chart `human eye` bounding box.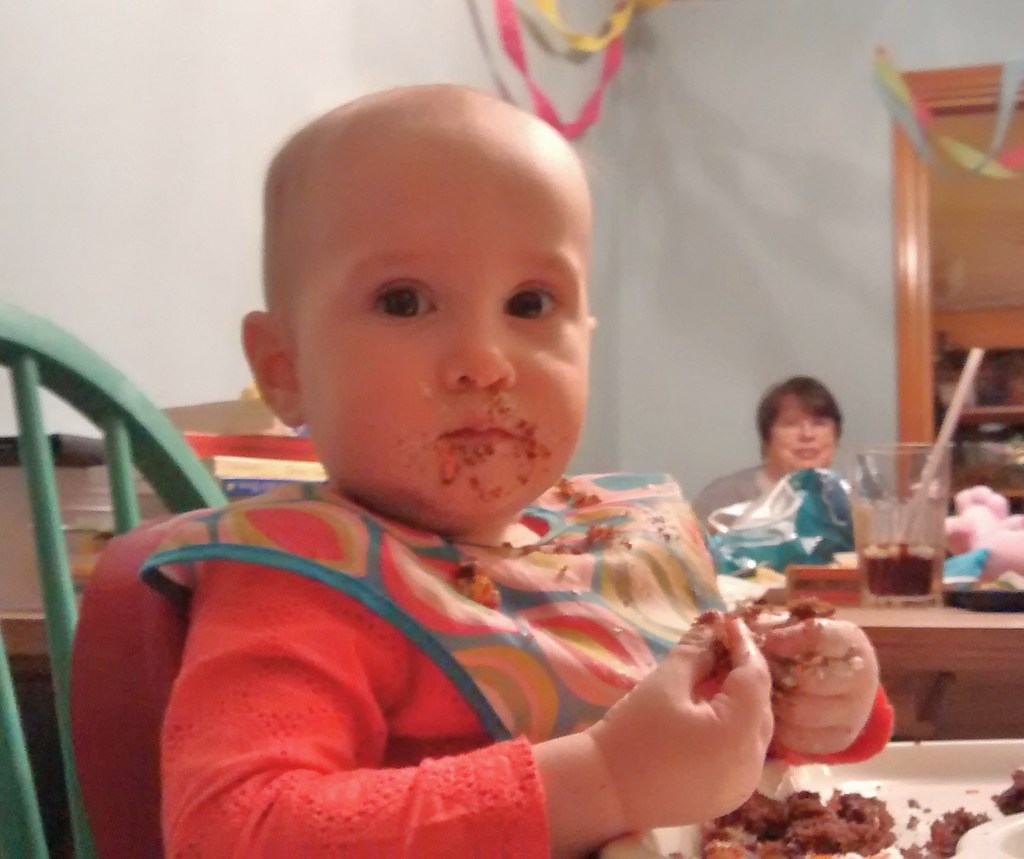
Charted: bbox(506, 284, 564, 323).
